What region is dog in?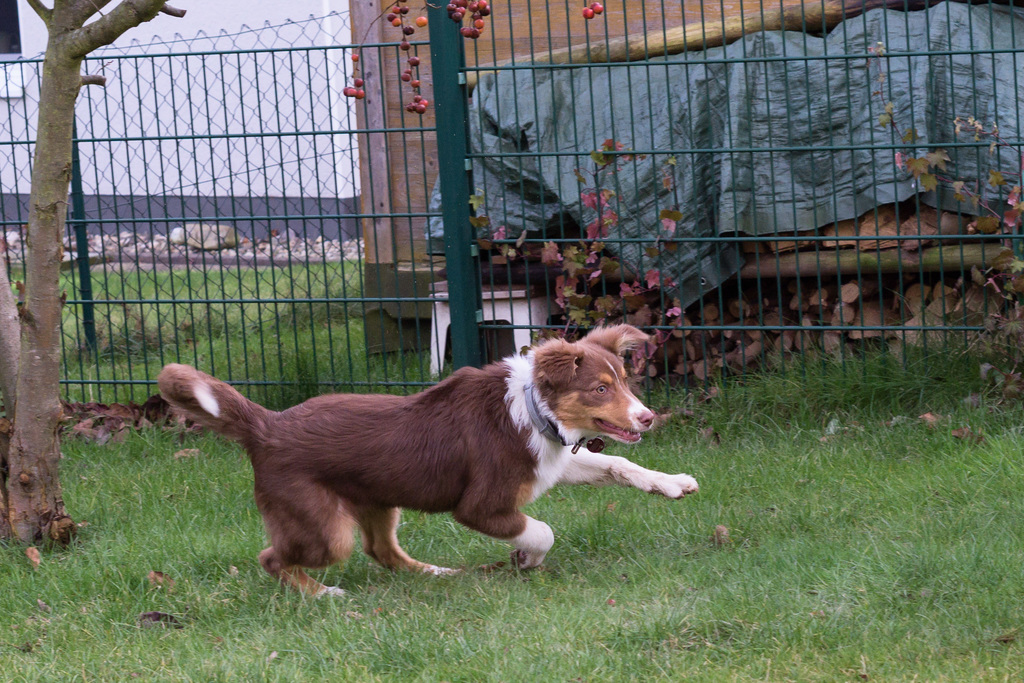
bbox=(156, 320, 699, 602).
